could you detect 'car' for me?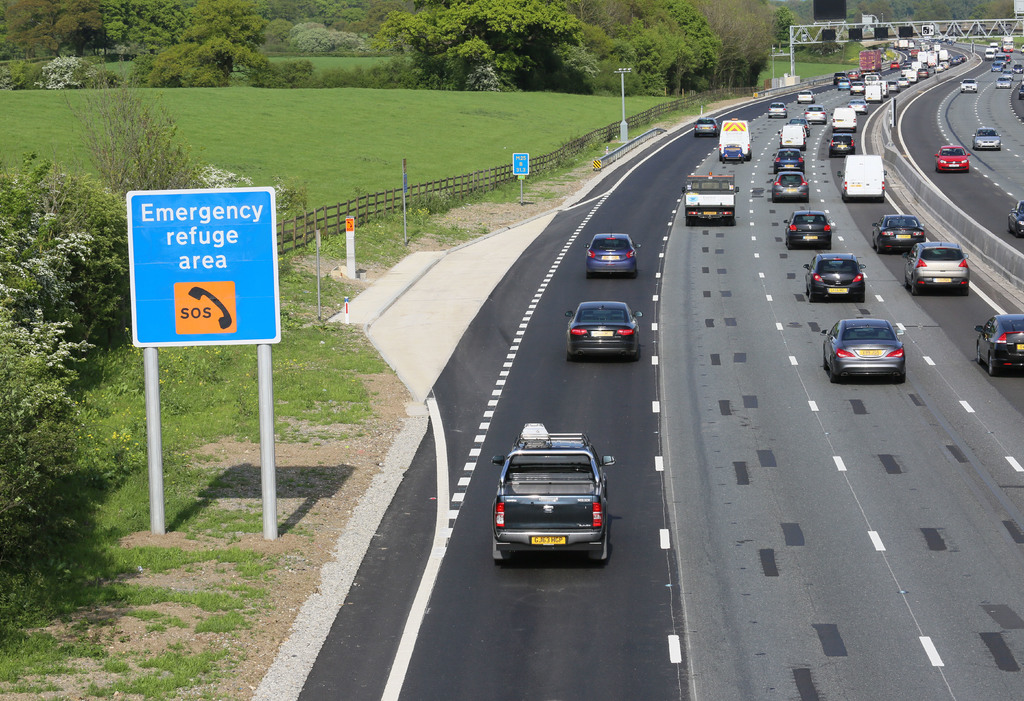
Detection result: [959,80,977,93].
